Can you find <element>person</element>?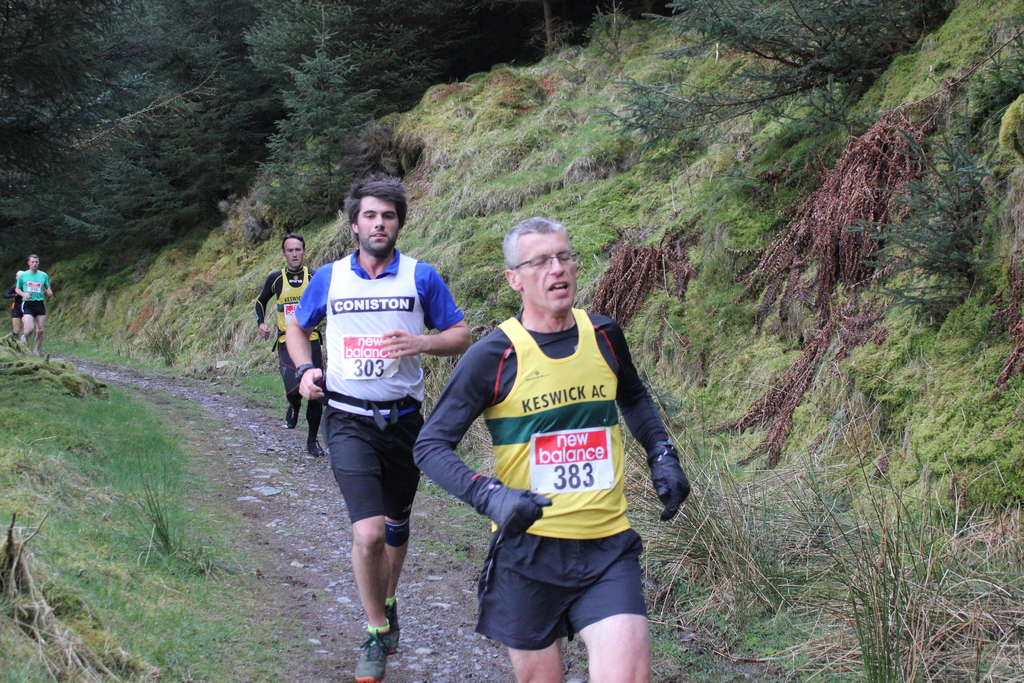
Yes, bounding box: {"left": 282, "top": 179, "right": 471, "bottom": 682}.
